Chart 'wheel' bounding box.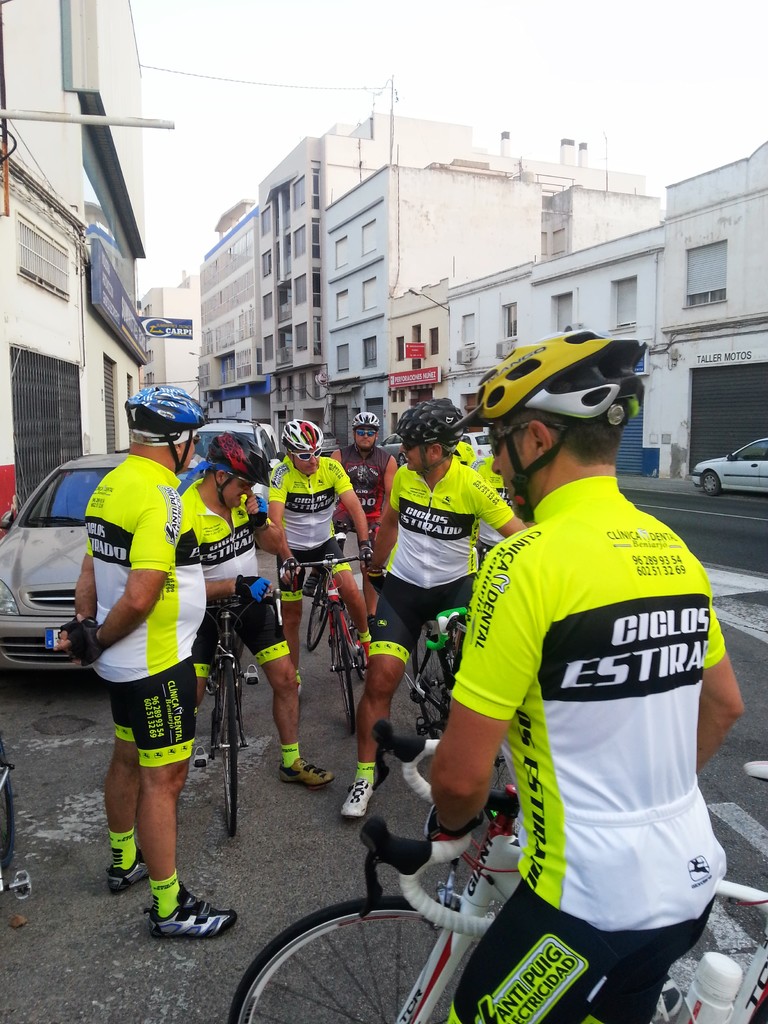
Charted: rect(216, 667, 247, 838).
